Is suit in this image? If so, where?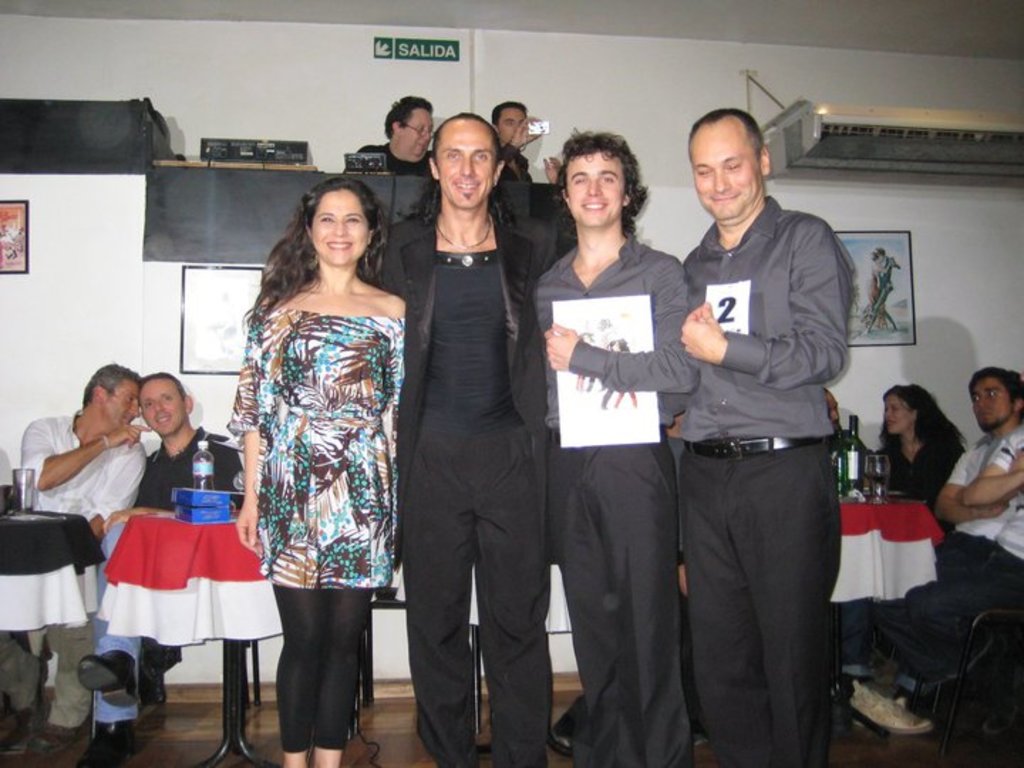
Yes, at select_region(654, 181, 866, 755).
